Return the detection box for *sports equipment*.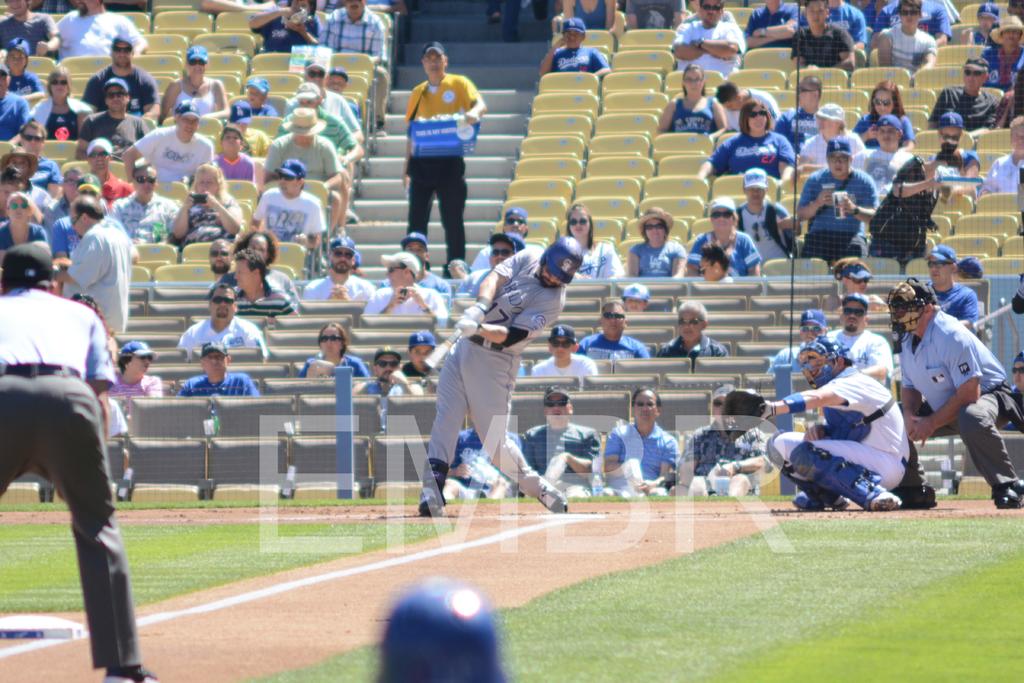
bbox(723, 387, 769, 438).
